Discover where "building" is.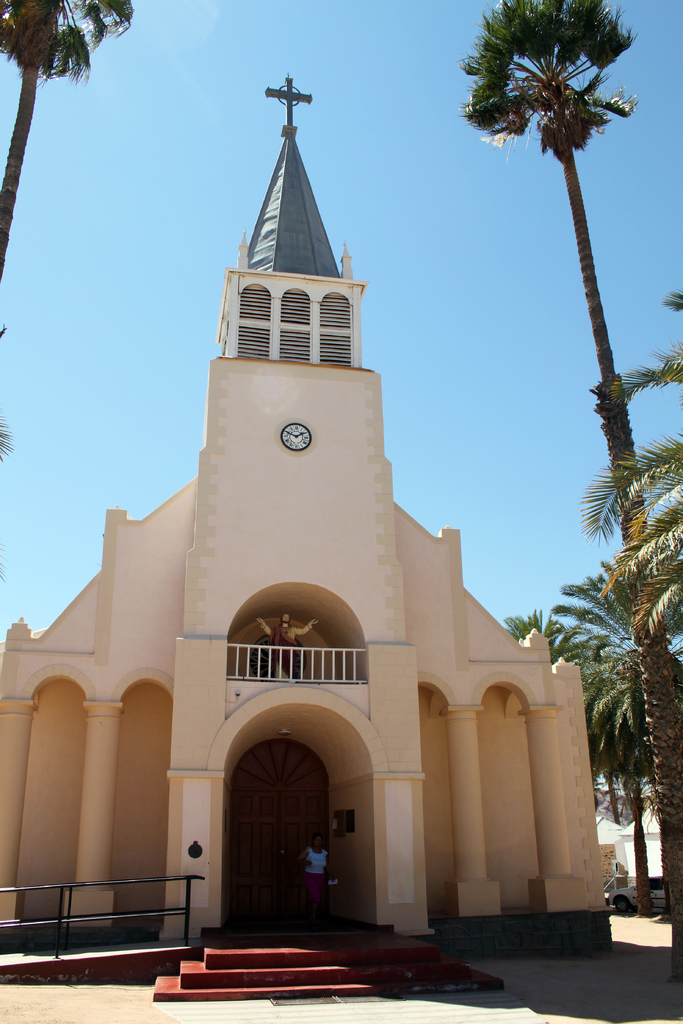
Discovered at box=[0, 73, 612, 996].
